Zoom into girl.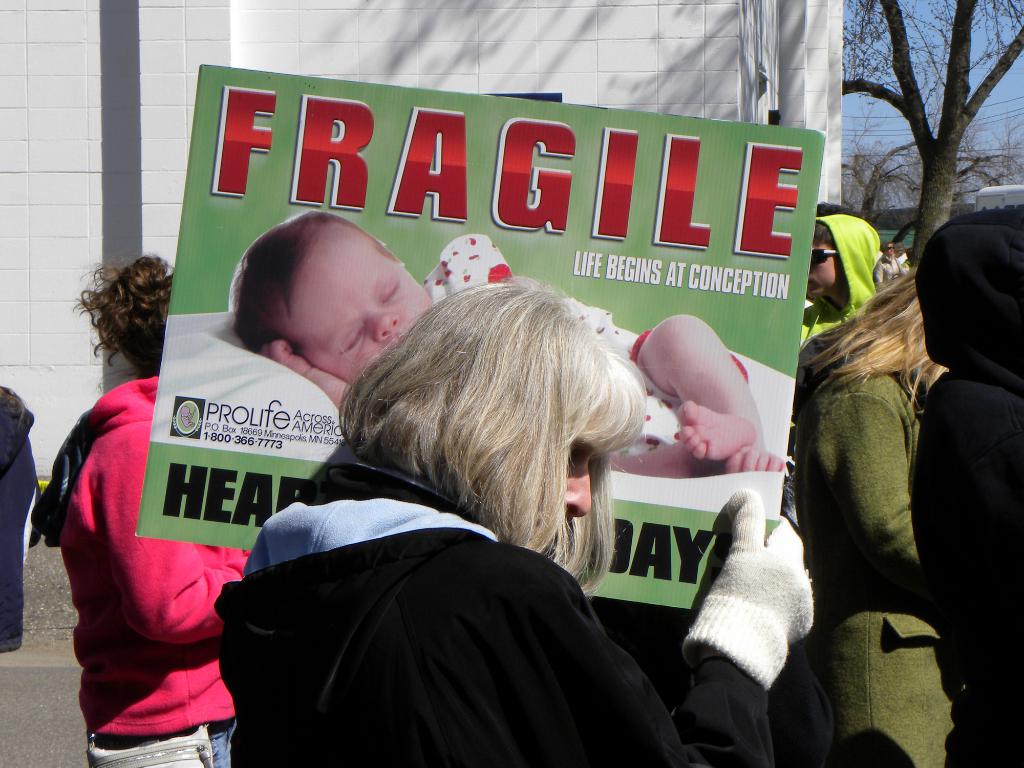
Zoom target: select_region(799, 200, 967, 767).
